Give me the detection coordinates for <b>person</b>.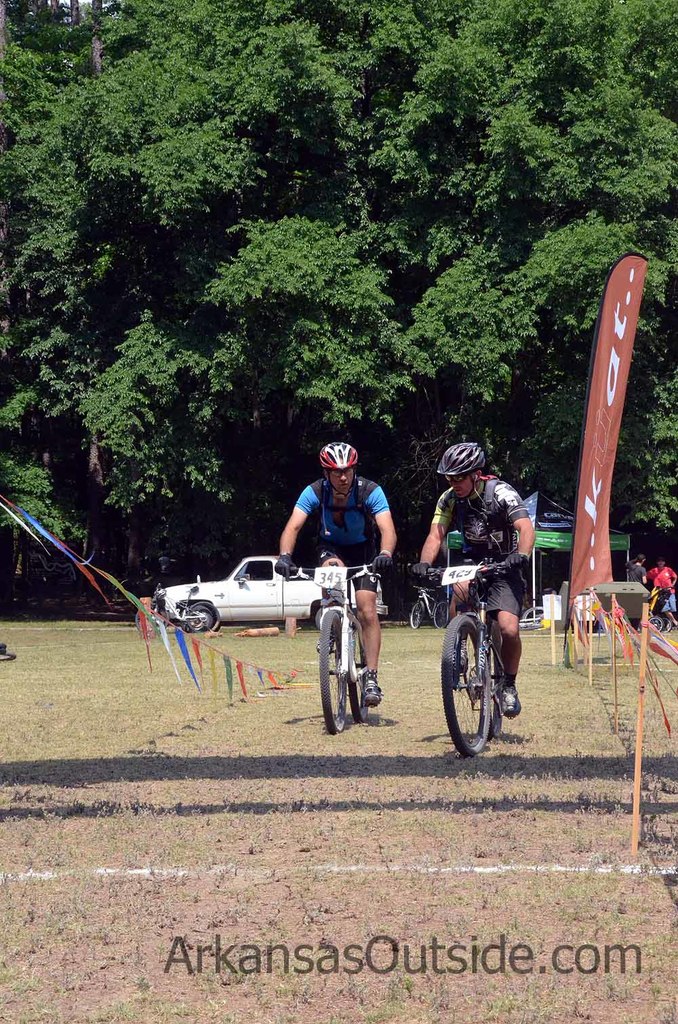
[628,551,647,587].
